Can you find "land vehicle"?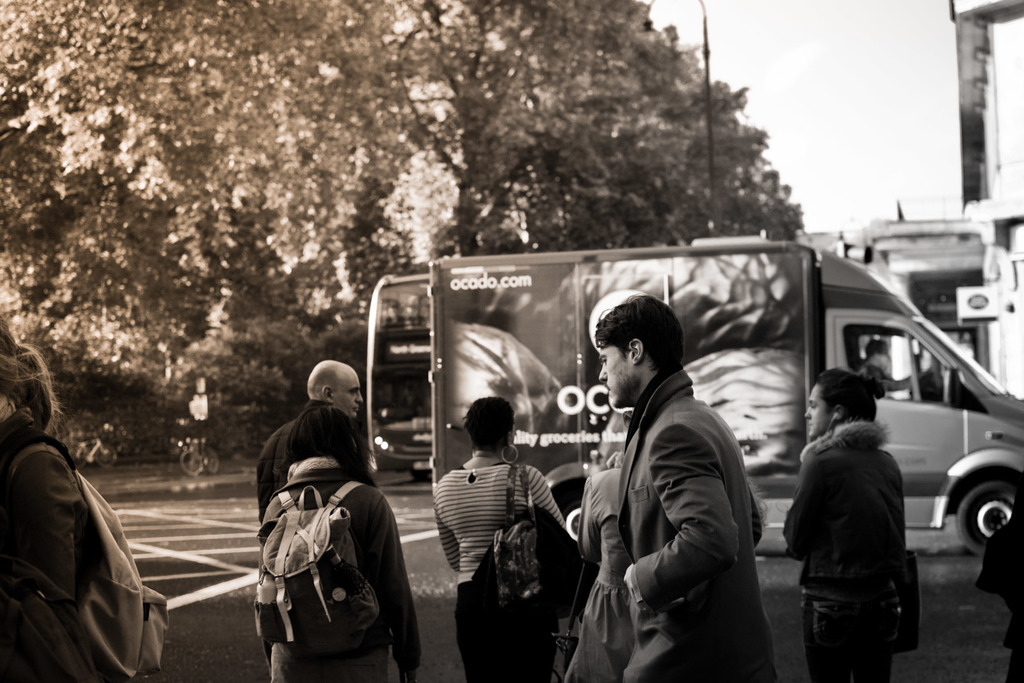
Yes, bounding box: select_region(388, 213, 1023, 548).
